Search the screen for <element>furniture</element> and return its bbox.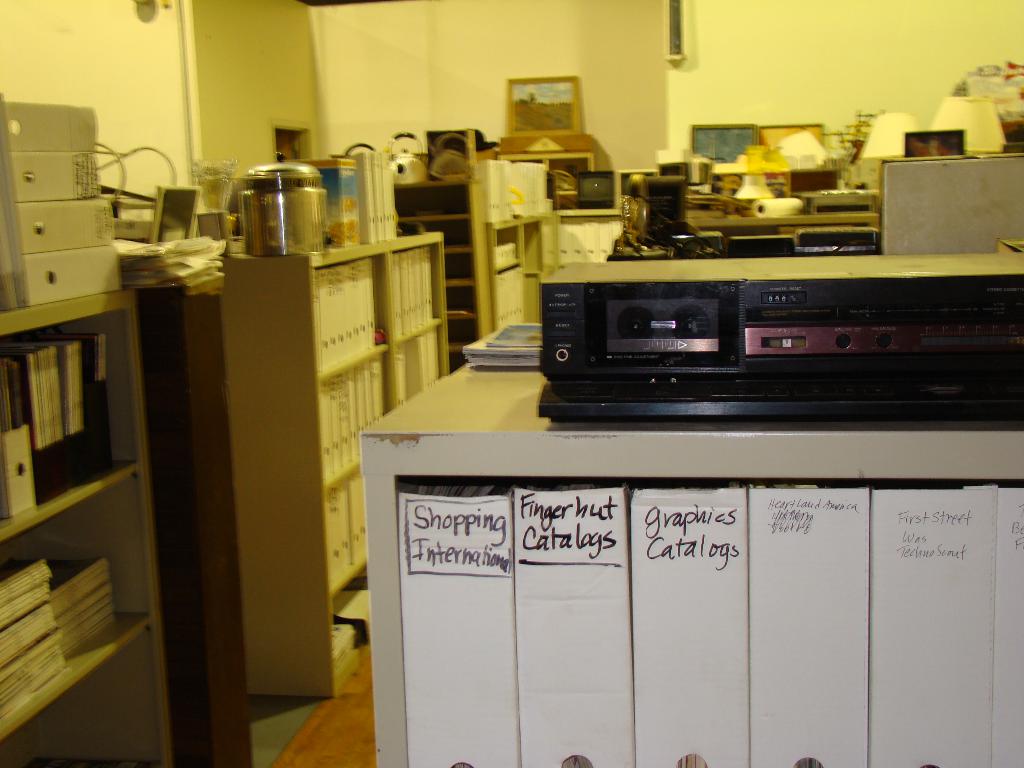
Found: [x1=218, y1=232, x2=461, y2=702].
